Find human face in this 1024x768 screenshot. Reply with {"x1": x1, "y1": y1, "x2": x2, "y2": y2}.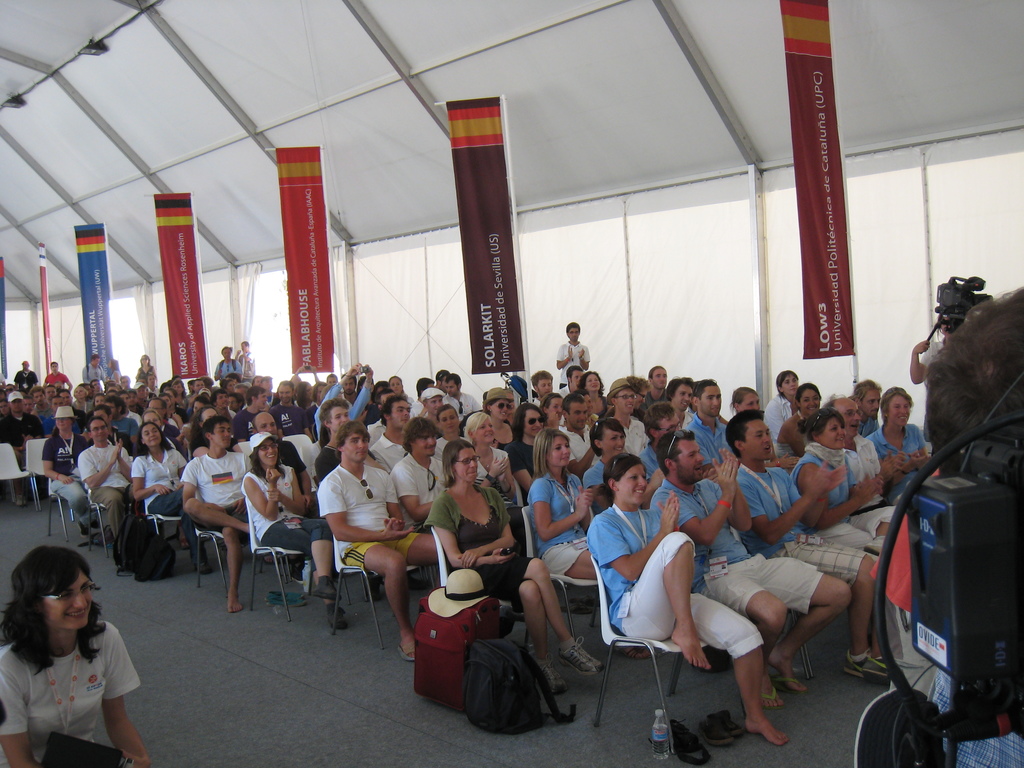
{"x1": 544, "y1": 436, "x2": 571, "y2": 467}.
